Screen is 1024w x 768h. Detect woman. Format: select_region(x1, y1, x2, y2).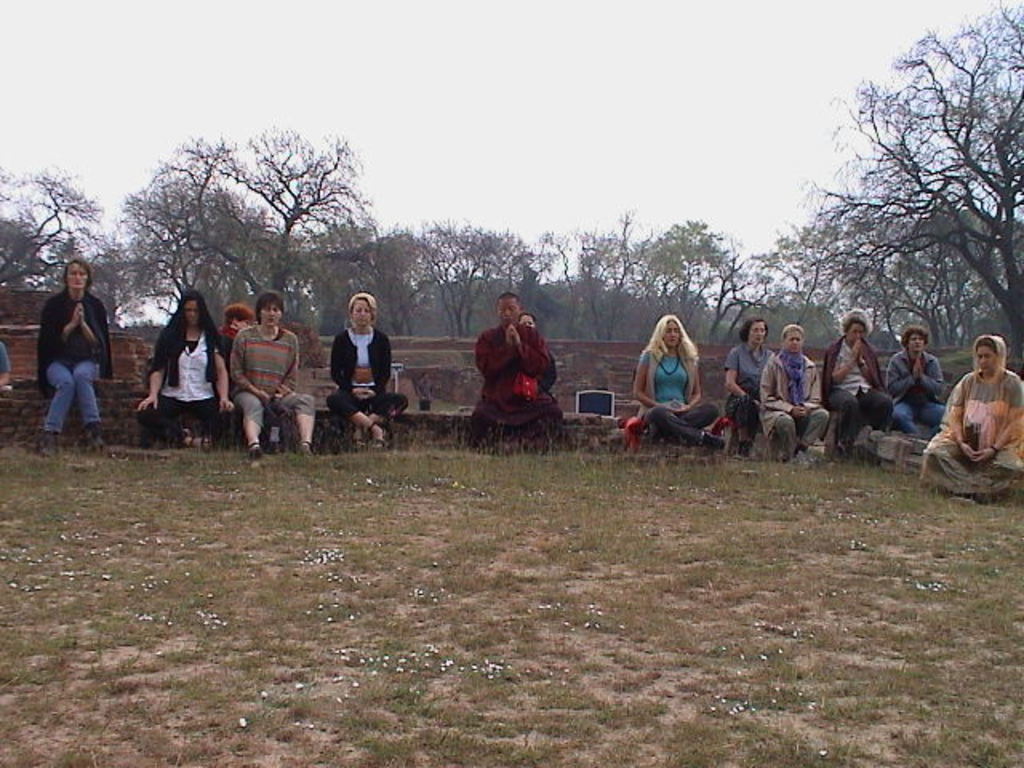
select_region(752, 323, 829, 458).
